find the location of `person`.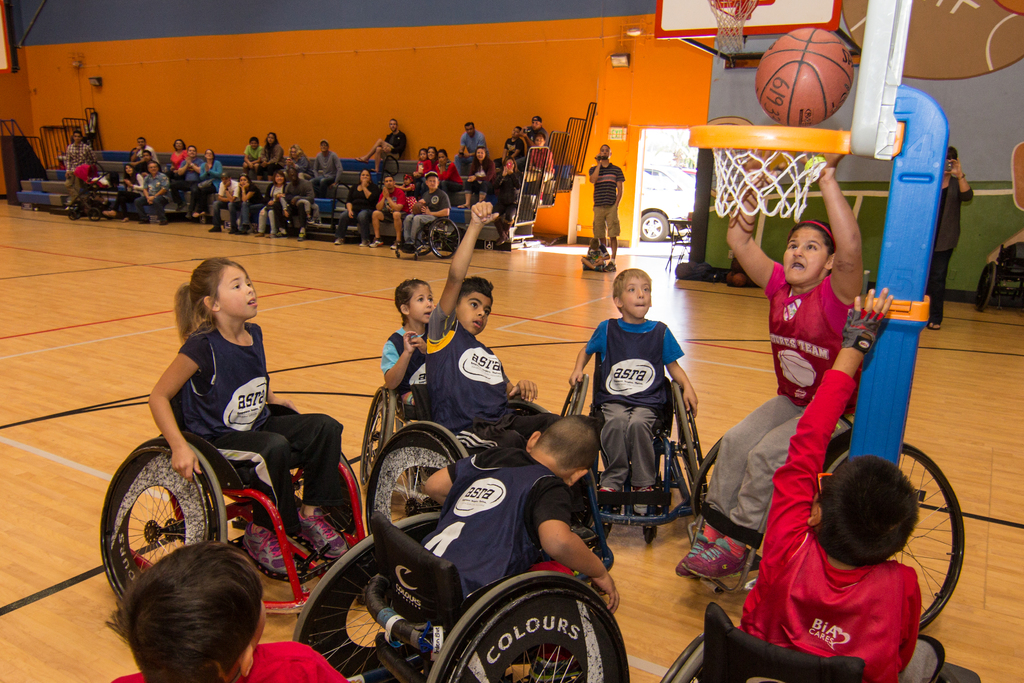
Location: (571,268,705,509).
